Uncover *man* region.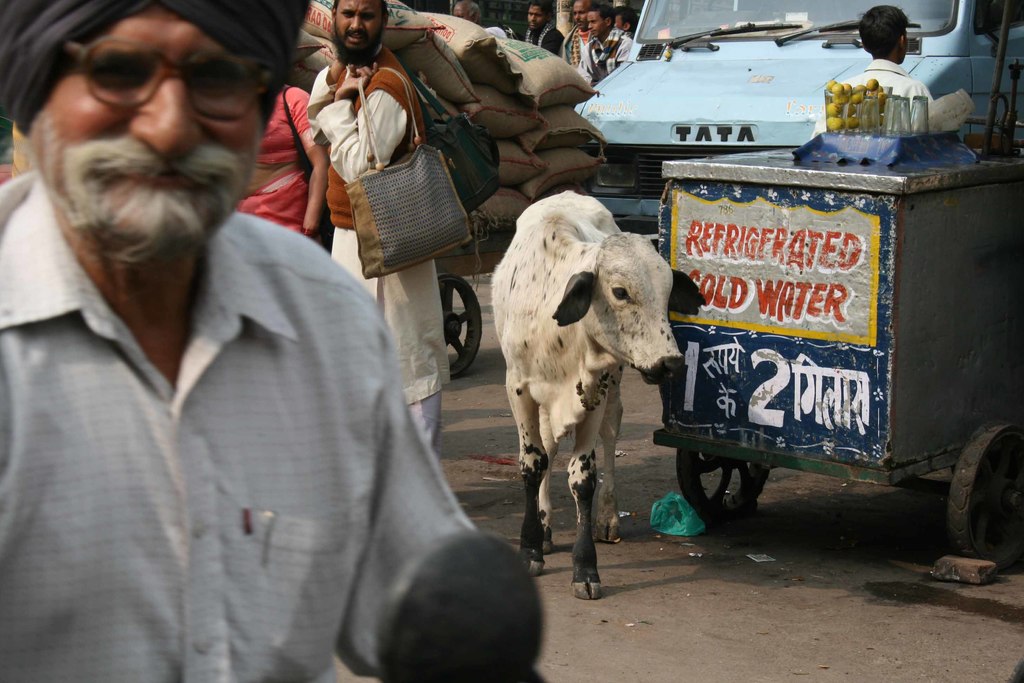
Uncovered: (x1=521, y1=0, x2=564, y2=57).
